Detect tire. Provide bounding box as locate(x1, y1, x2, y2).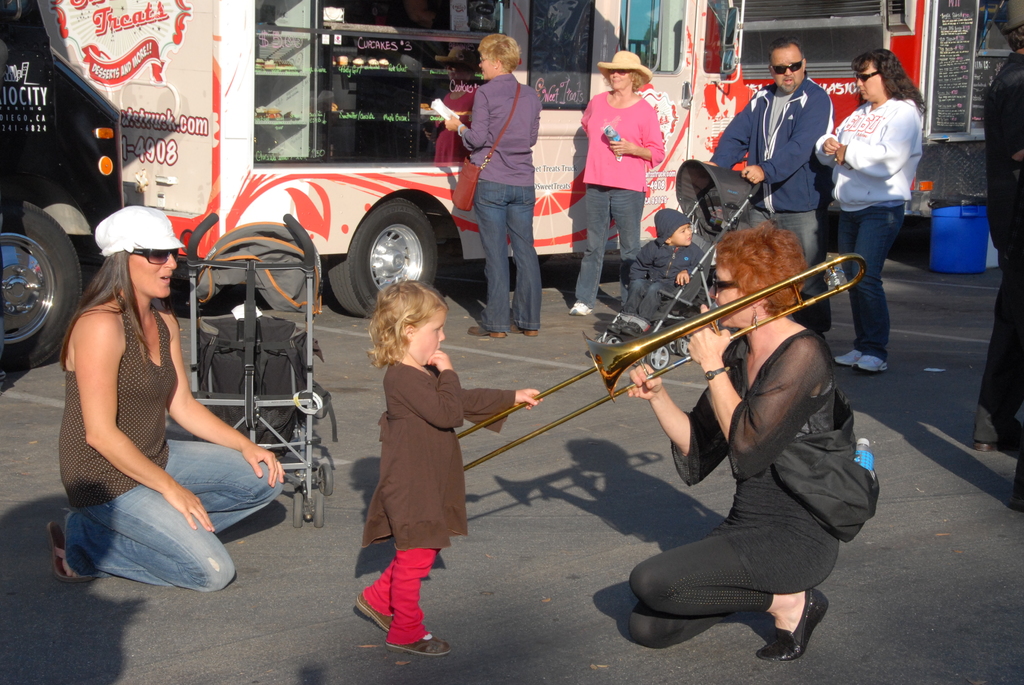
locate(313, 493, 324, 528).
